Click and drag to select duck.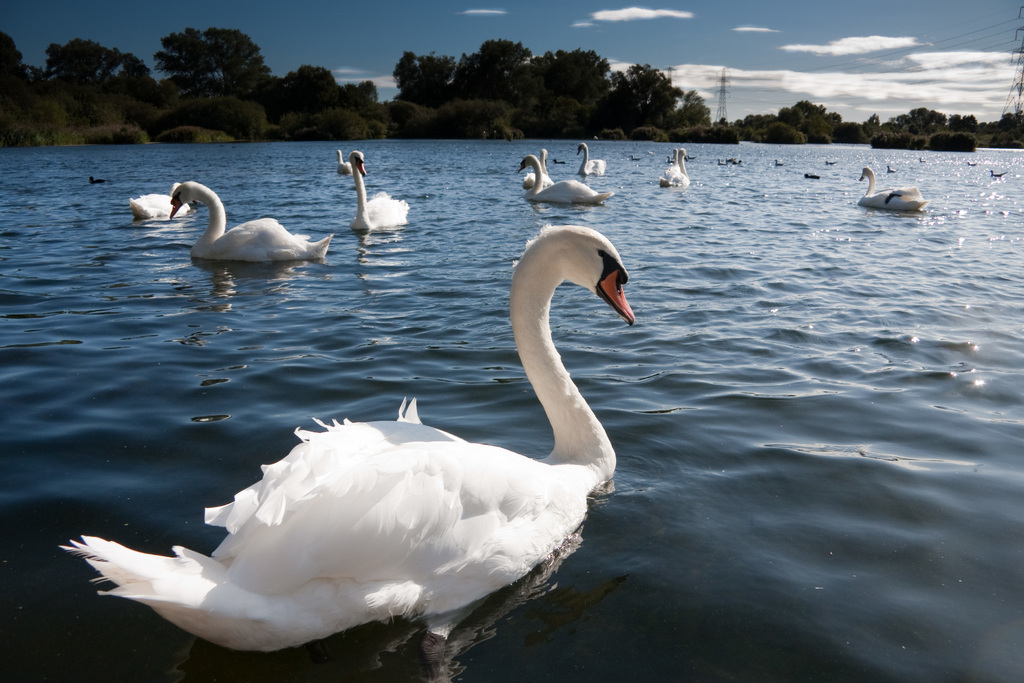
Selection: [127,179,199,232].
